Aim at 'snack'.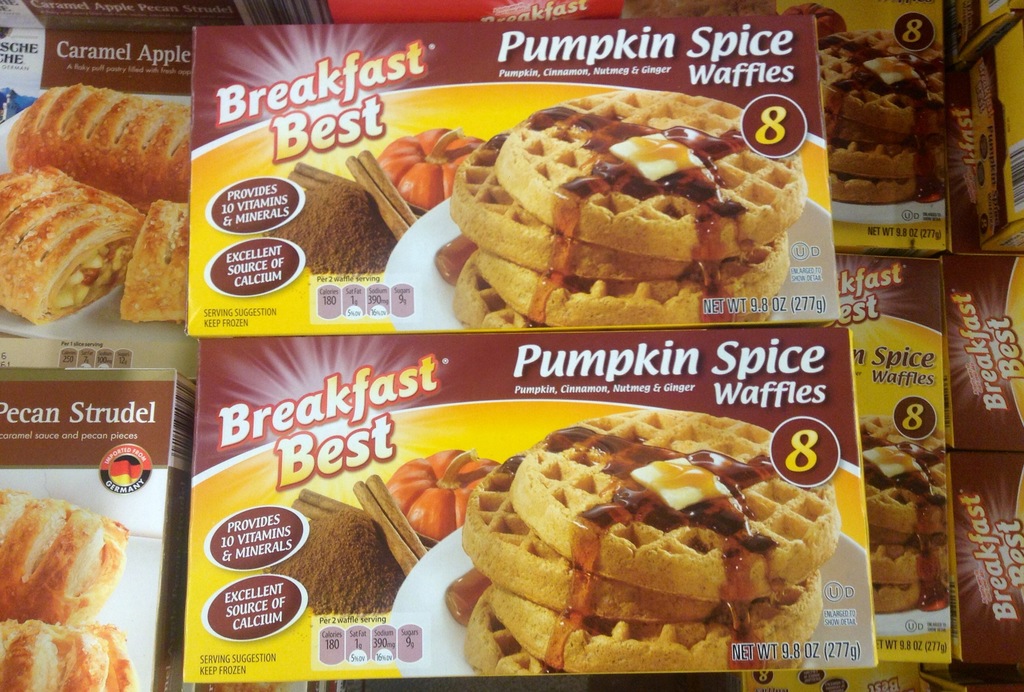
Aimed at {"left": 458, "top": 97, "right": 824, "bottom": 323}.
